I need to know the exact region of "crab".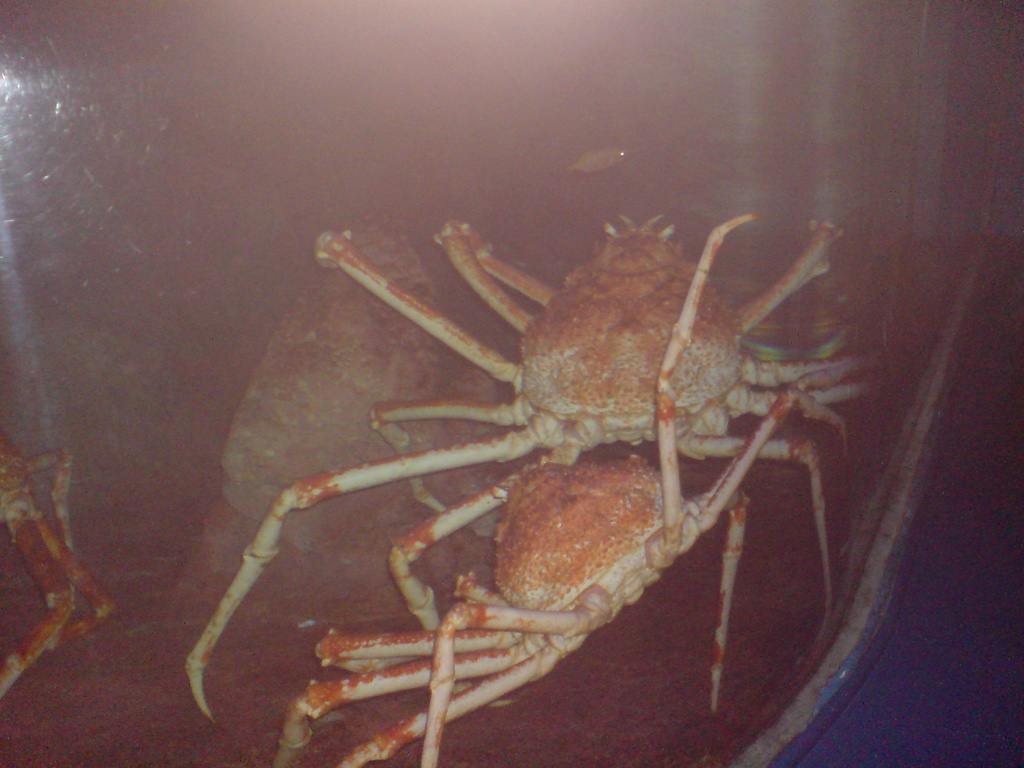
Region: bbox(0, 428, 116, 701).
